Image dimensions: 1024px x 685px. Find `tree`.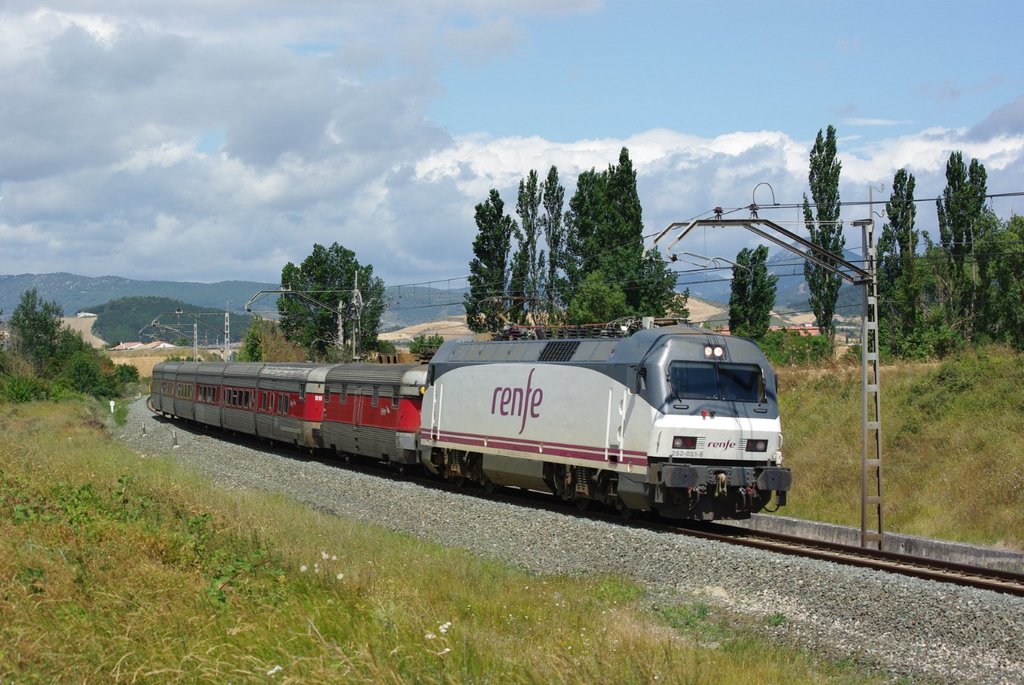
505,164,547,337.
